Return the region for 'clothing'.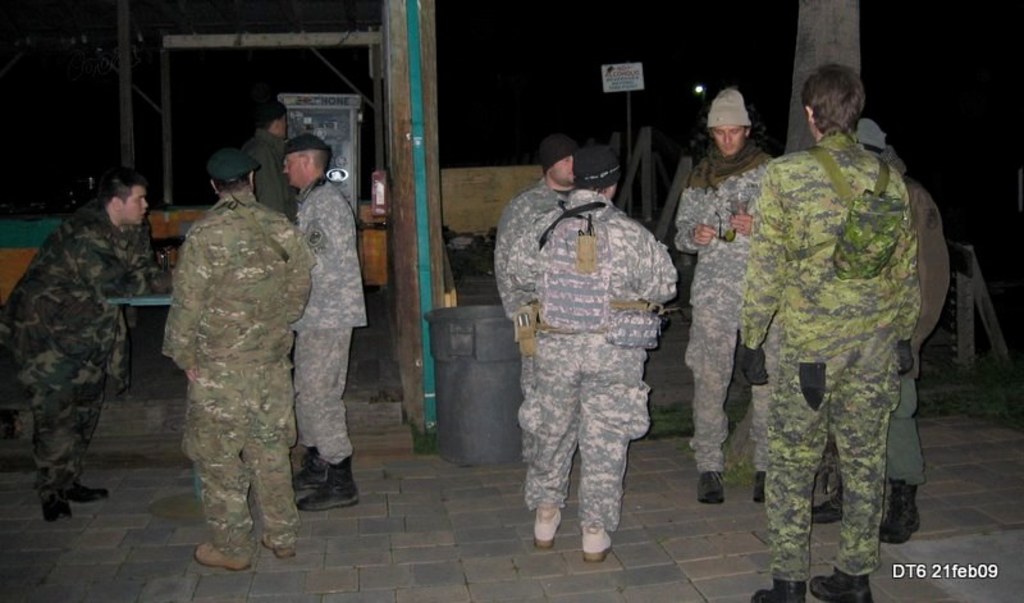
489 177 576 318.
